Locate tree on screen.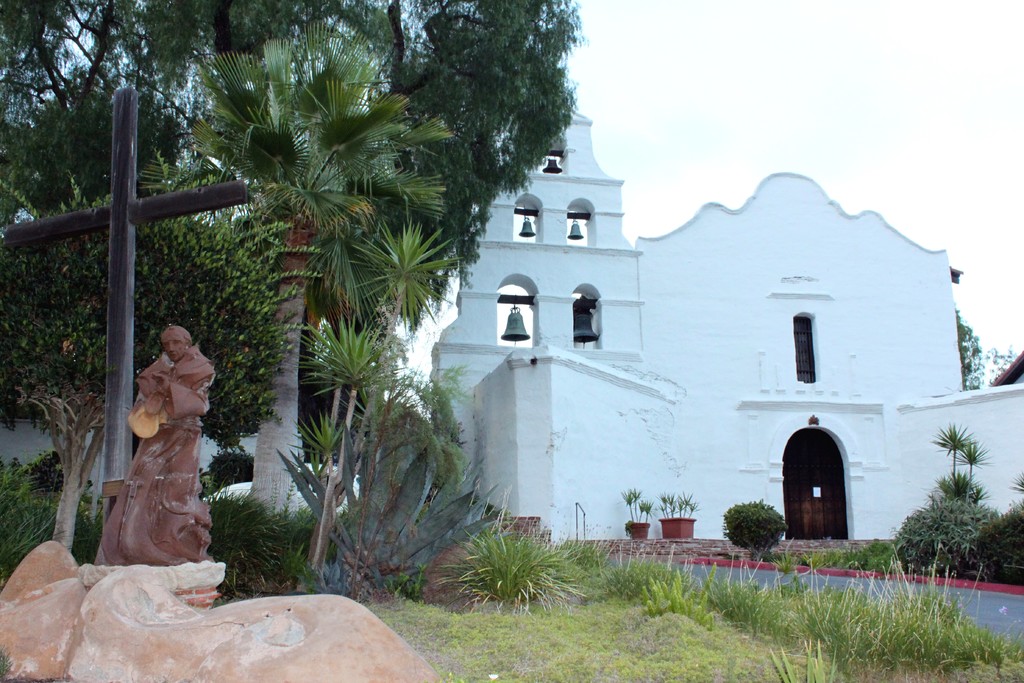
On screen at x1=944 y1=295 x2=990 y2=394.
